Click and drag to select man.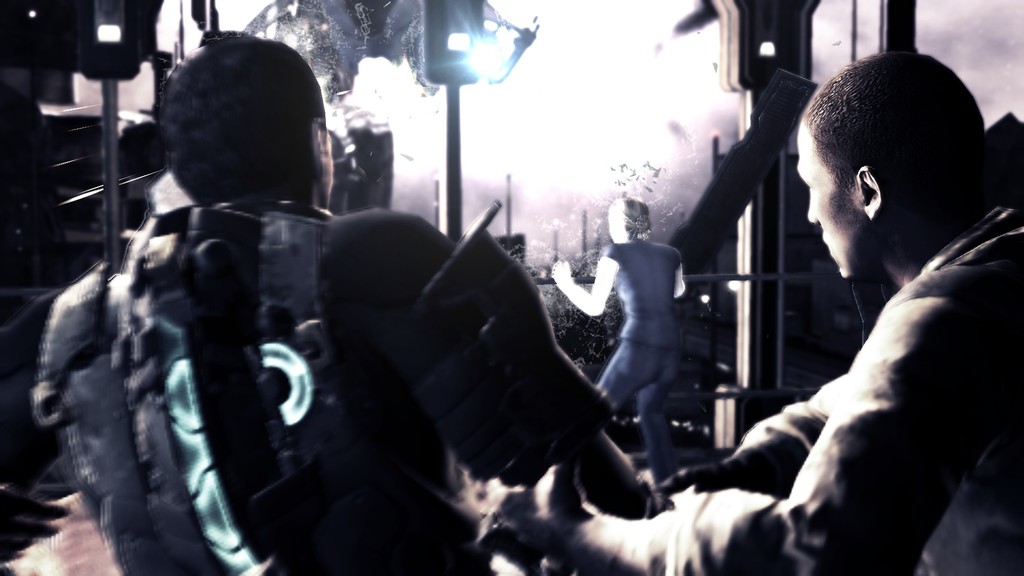
Selection: [x1=468, y1=42, x2=1023, y2=575].
